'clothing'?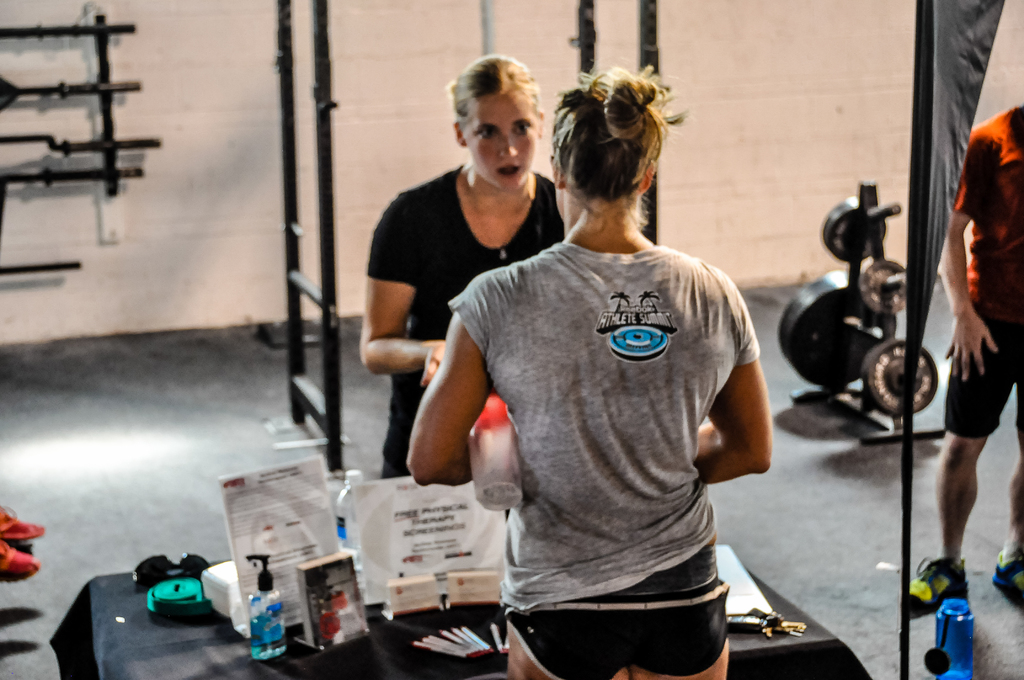
{"left": 358, "top": 164, "right": 571, "bottom": 490}
